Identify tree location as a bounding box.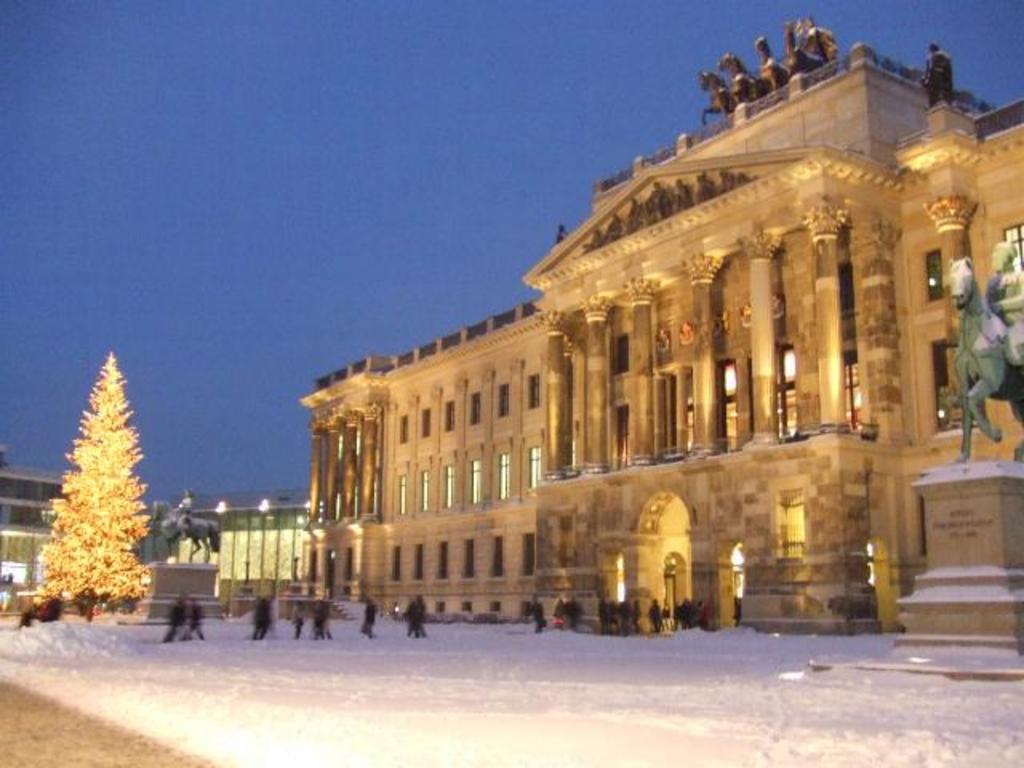
(30, 341, 157, 635).
